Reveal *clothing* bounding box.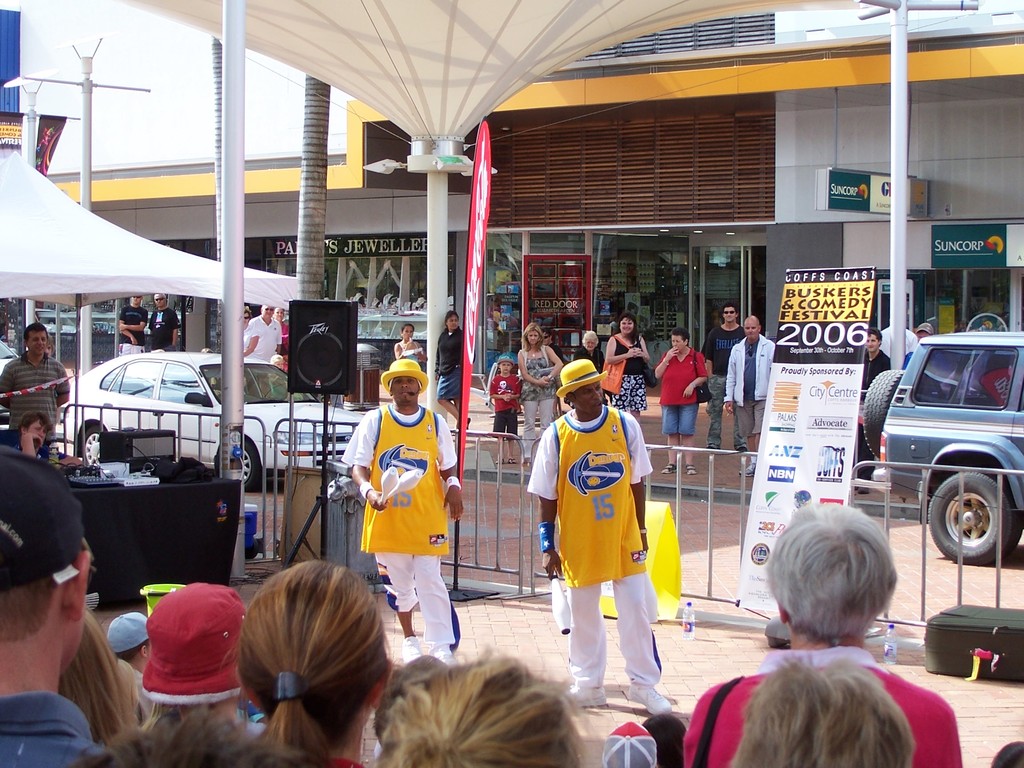
Revealed: [440, 323, 465, 406].
